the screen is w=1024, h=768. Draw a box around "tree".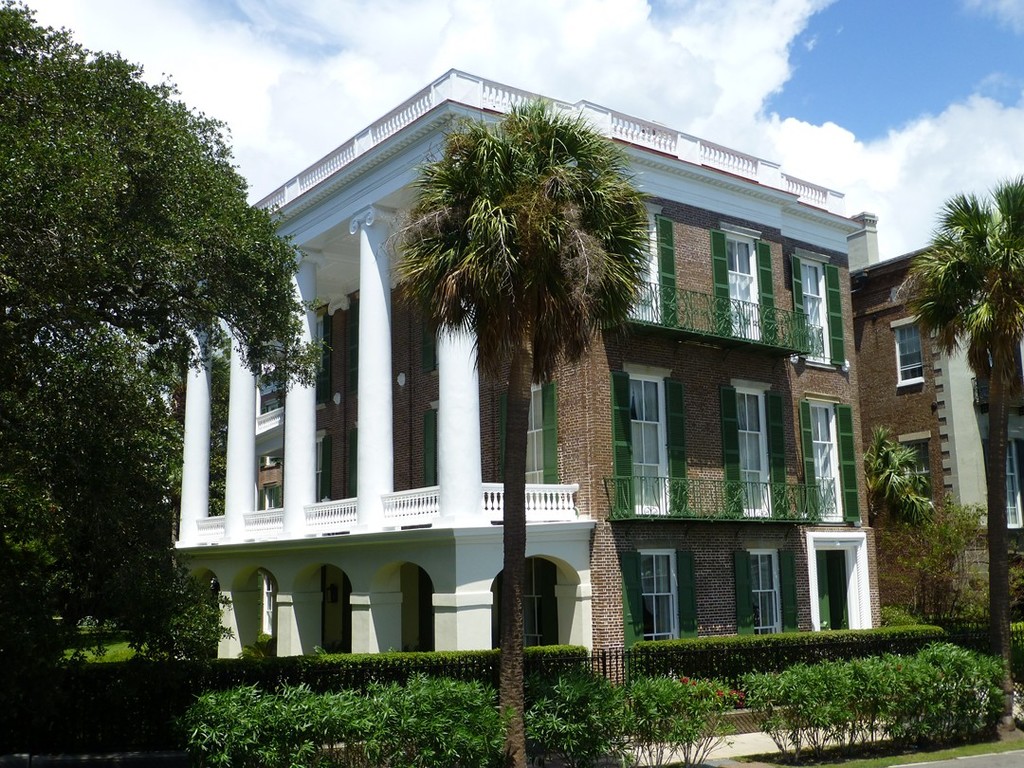
bbox=[852, 423, 890, 562].
